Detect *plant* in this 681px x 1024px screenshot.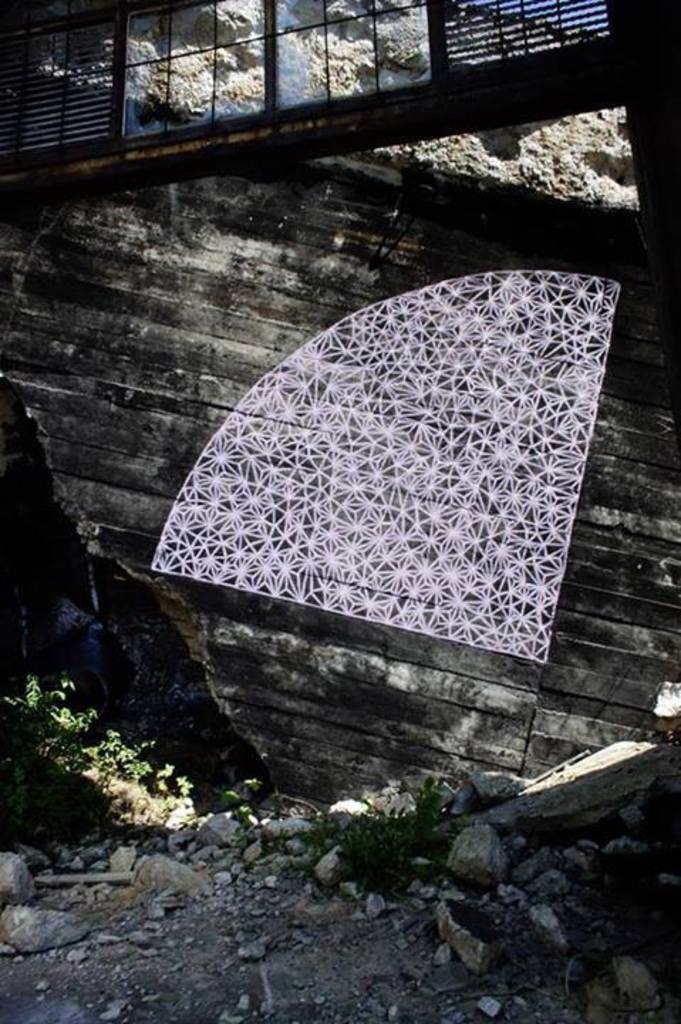
Detection: (448, 796, 680, 1023).
